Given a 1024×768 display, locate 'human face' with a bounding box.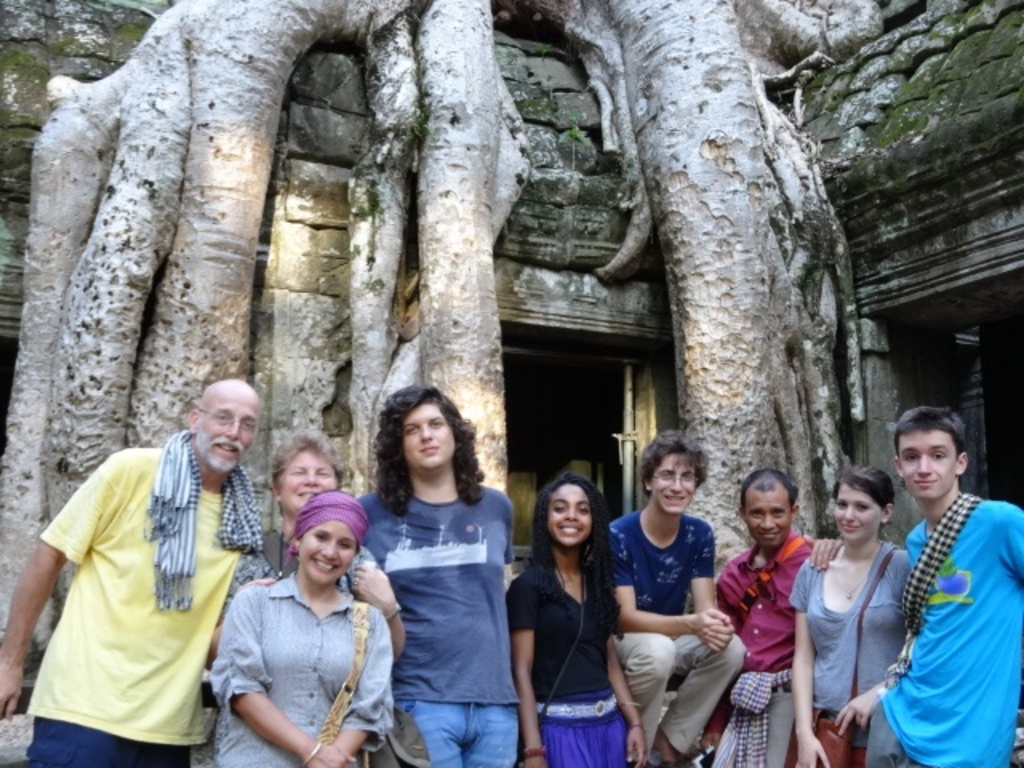
Located: (left=739, top=486, right=792, bottom=552).
